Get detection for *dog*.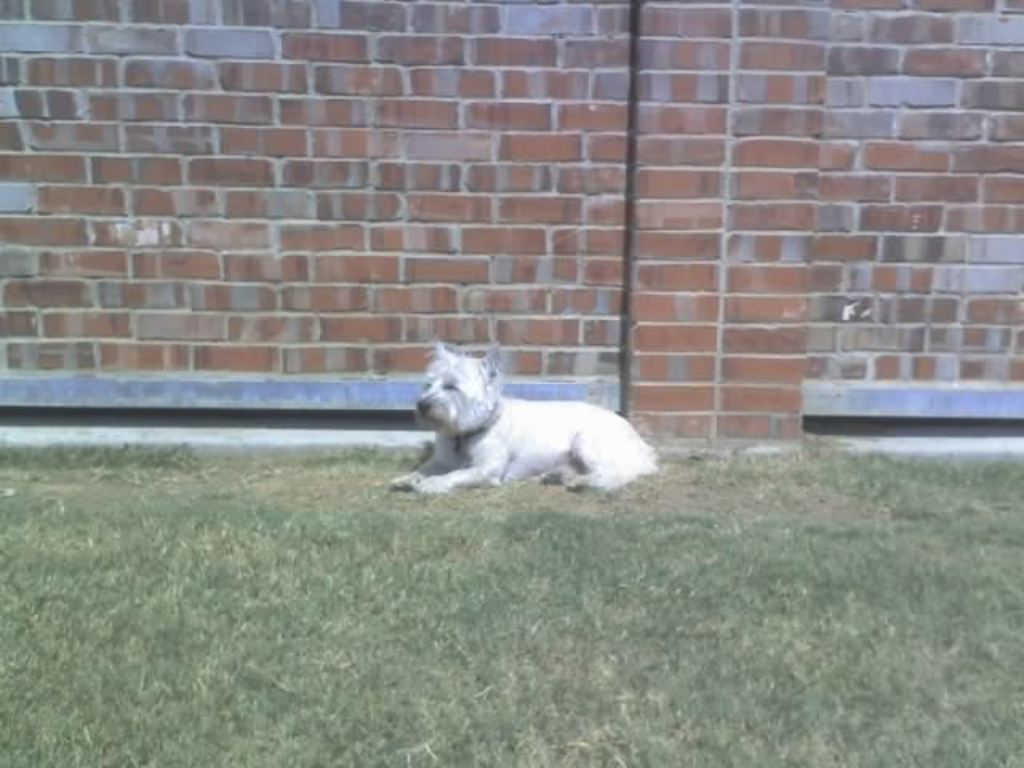
Detection: x1=386, y1=339, x2=659, y2=499.
